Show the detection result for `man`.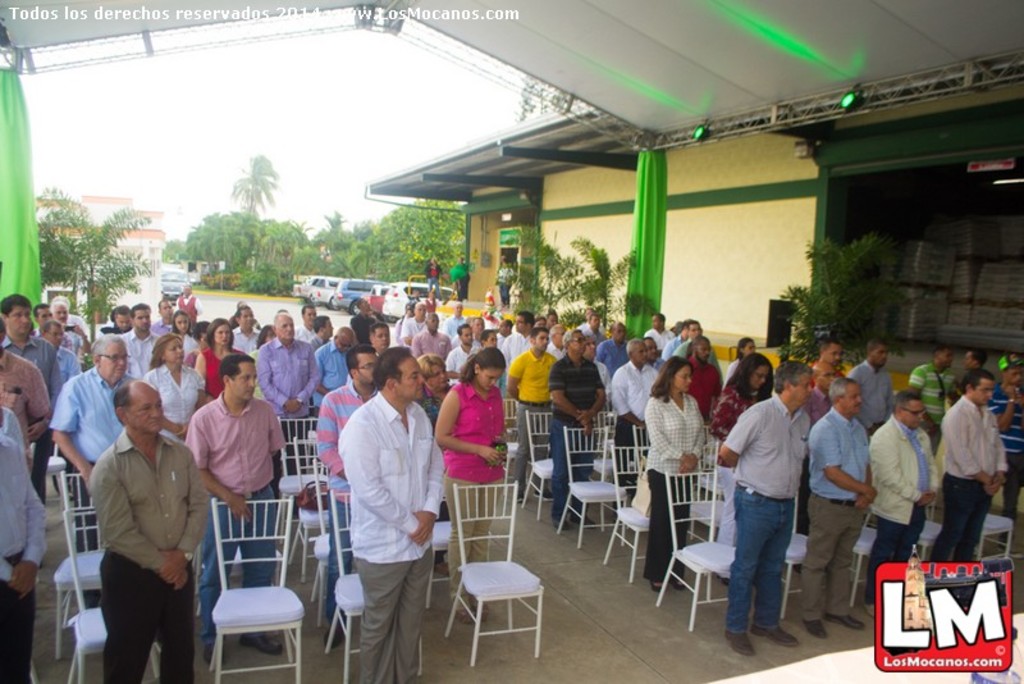
Rect(805, 360, 840, 438).
